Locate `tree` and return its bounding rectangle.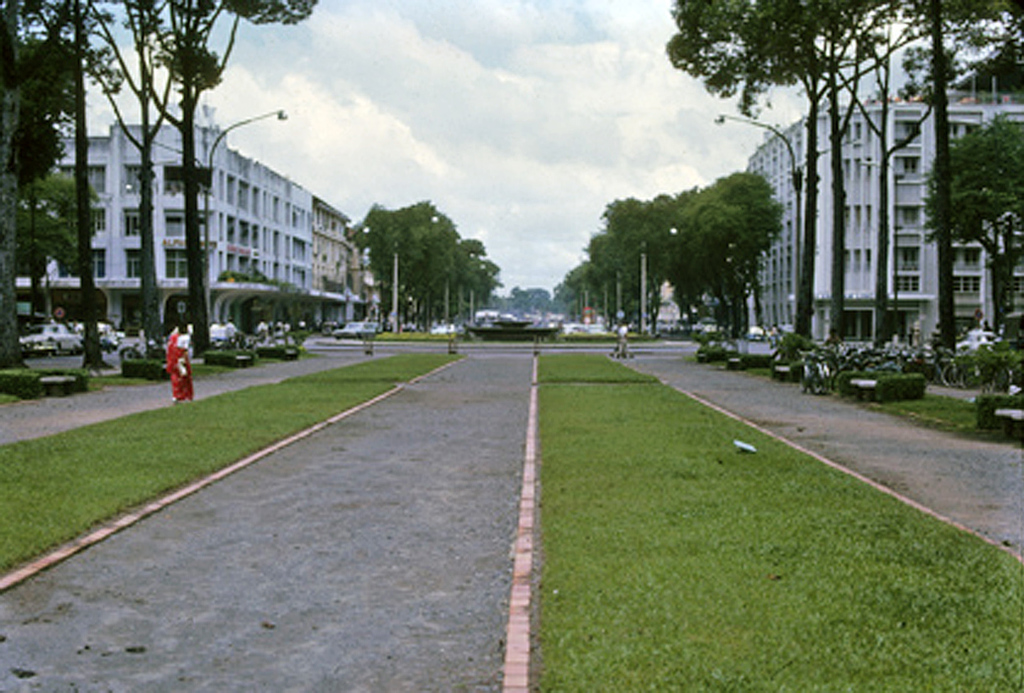
<region>17, 0, 105, 374</region>.
